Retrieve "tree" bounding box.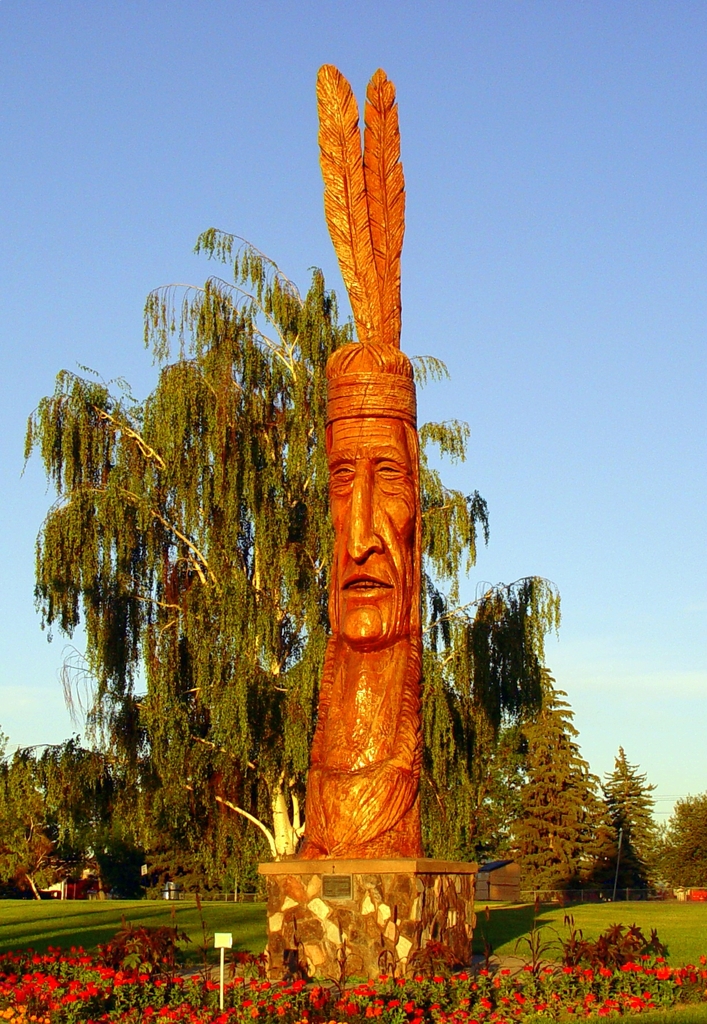
Bounding box: rect(599, 737, 659, 906).
